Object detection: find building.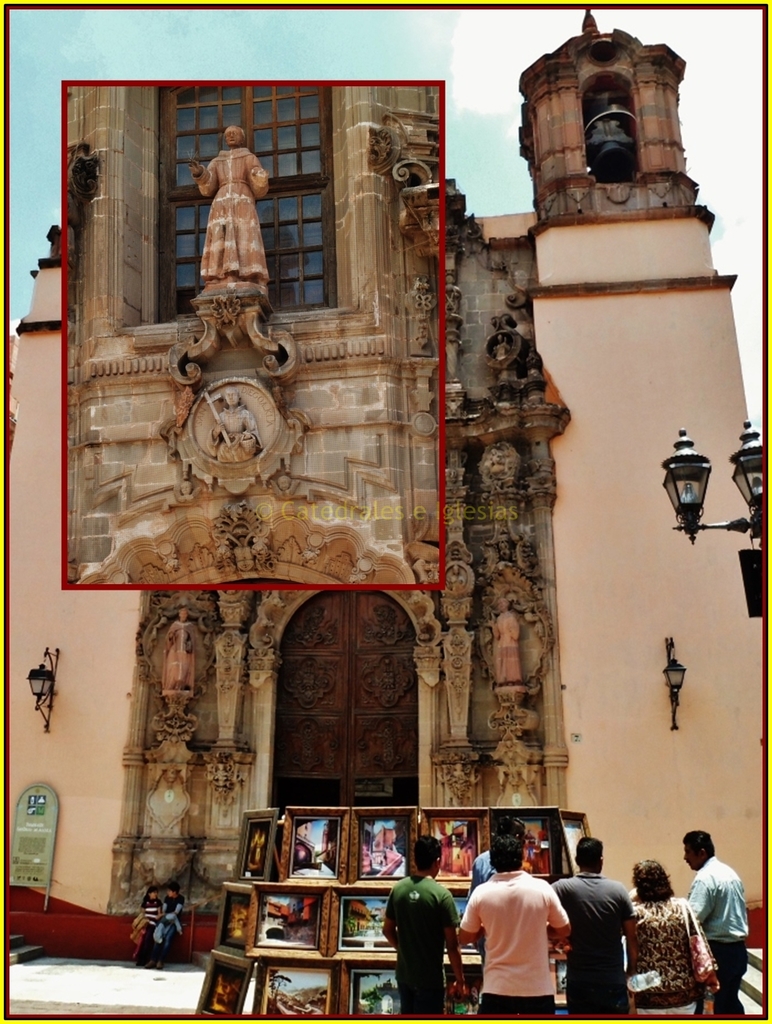
l=0, t=0, r=771, b=972.
